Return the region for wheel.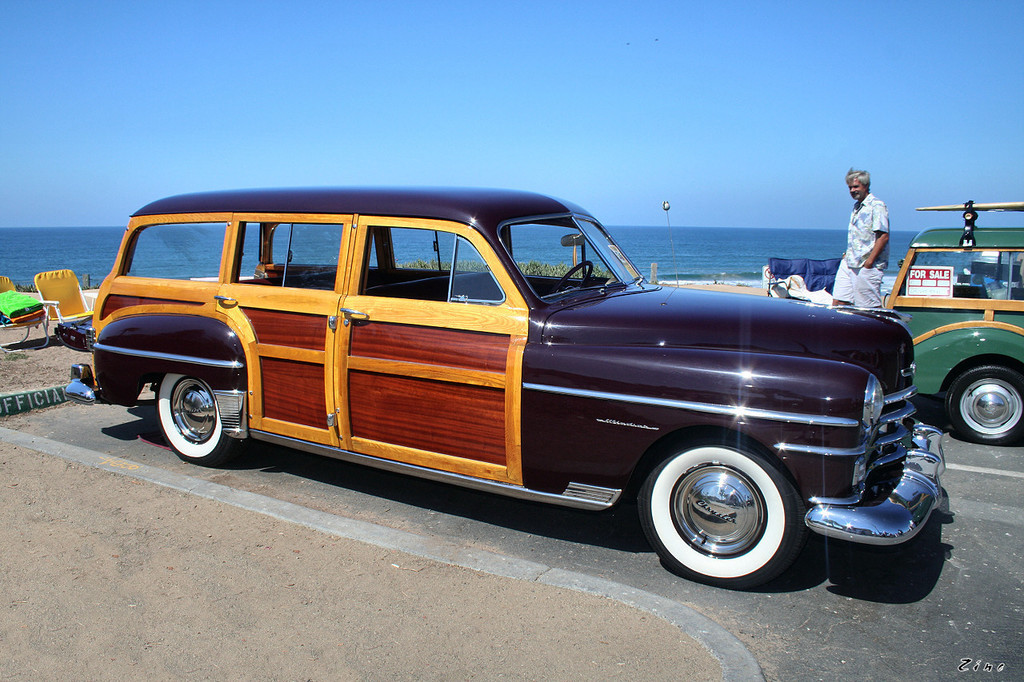
pyautogui.locateOnScreen(946, 365, 1022, 443).
